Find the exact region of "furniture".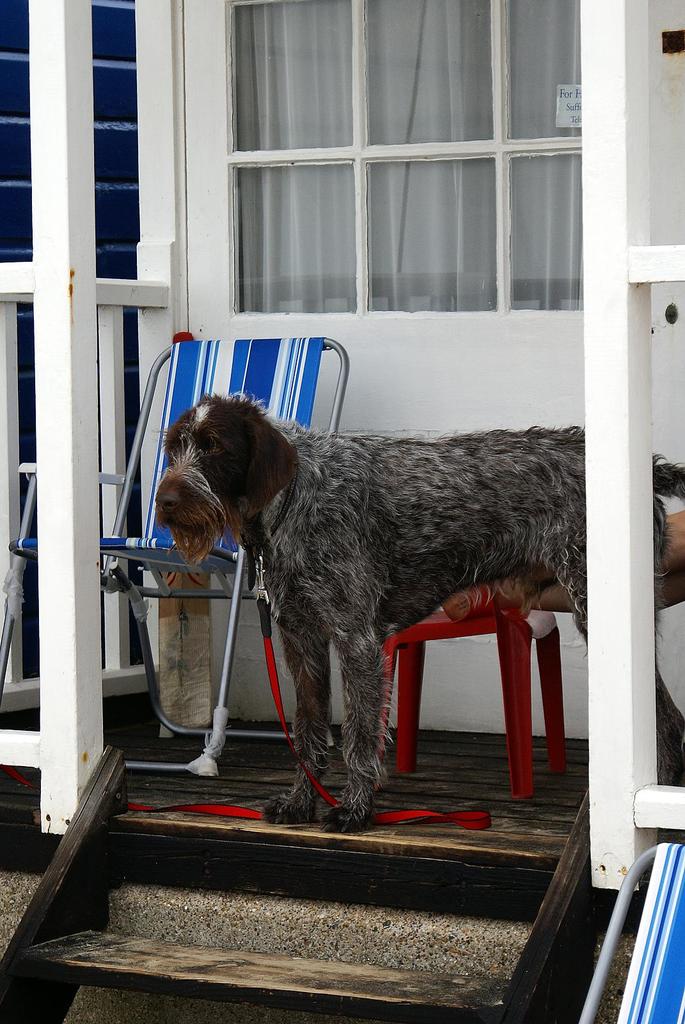
Exact region: (x1=0, y1=335, x2=350, y2=774).
